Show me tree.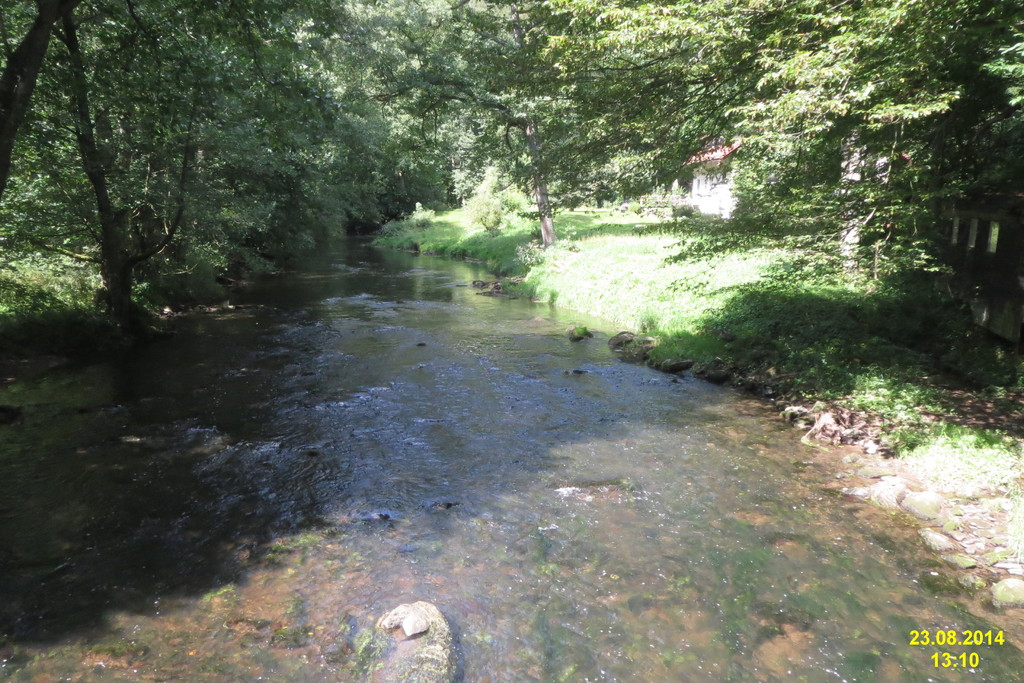
tree is here: [x1=355, y1=0, x2=678, y2=255].
